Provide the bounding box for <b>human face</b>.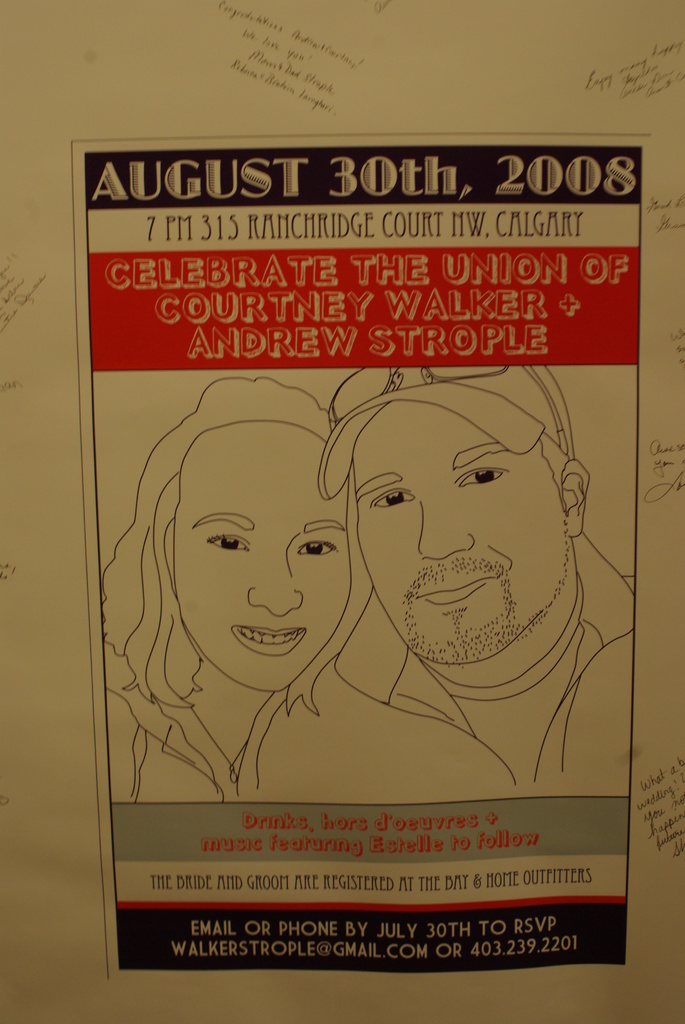
bbox(359, 401, 564, 669).
